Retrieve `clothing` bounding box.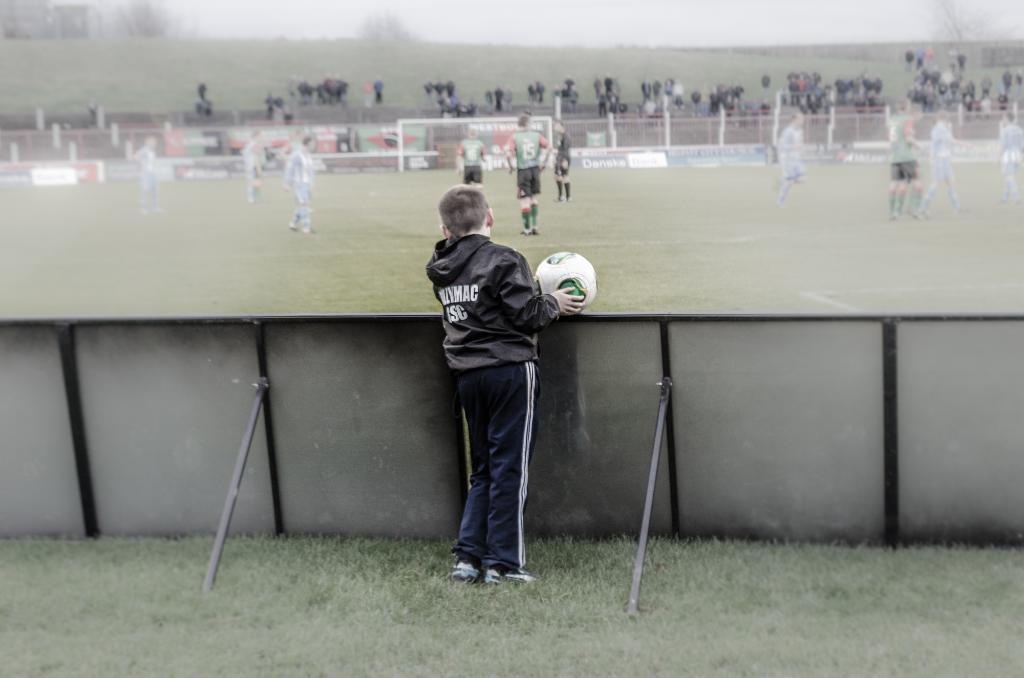
Bounding box: x1=298, y1=73, x2=339, y2=118.
